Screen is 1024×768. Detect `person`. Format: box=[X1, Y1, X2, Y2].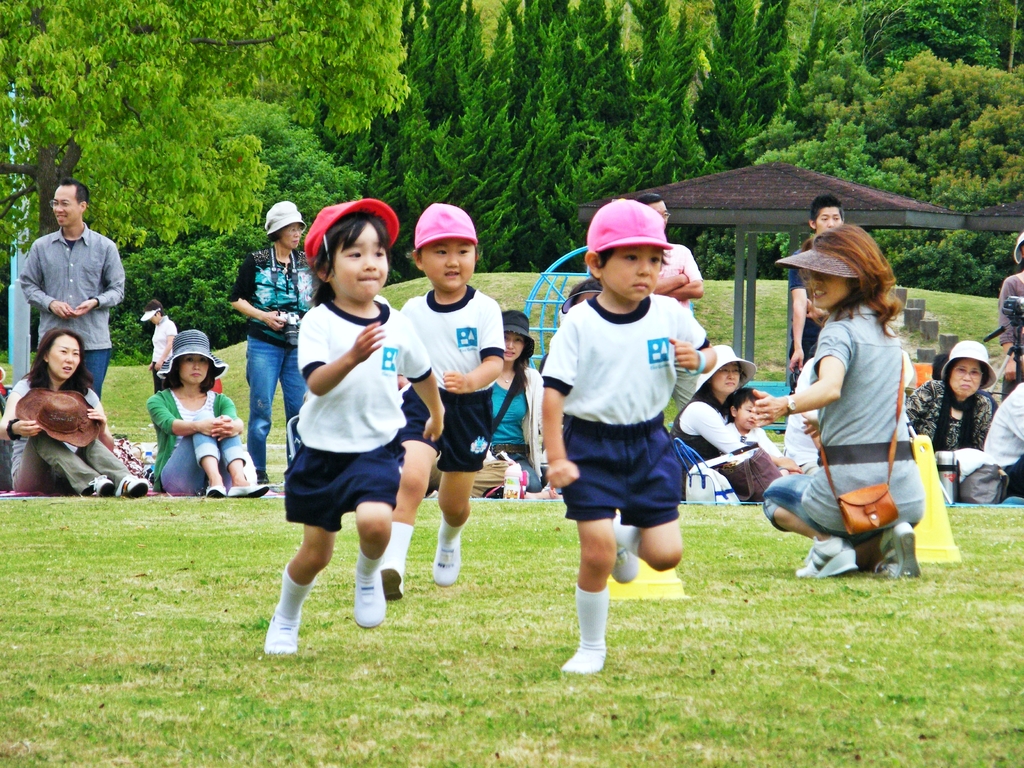
box=[0, 324, 156, 498].
